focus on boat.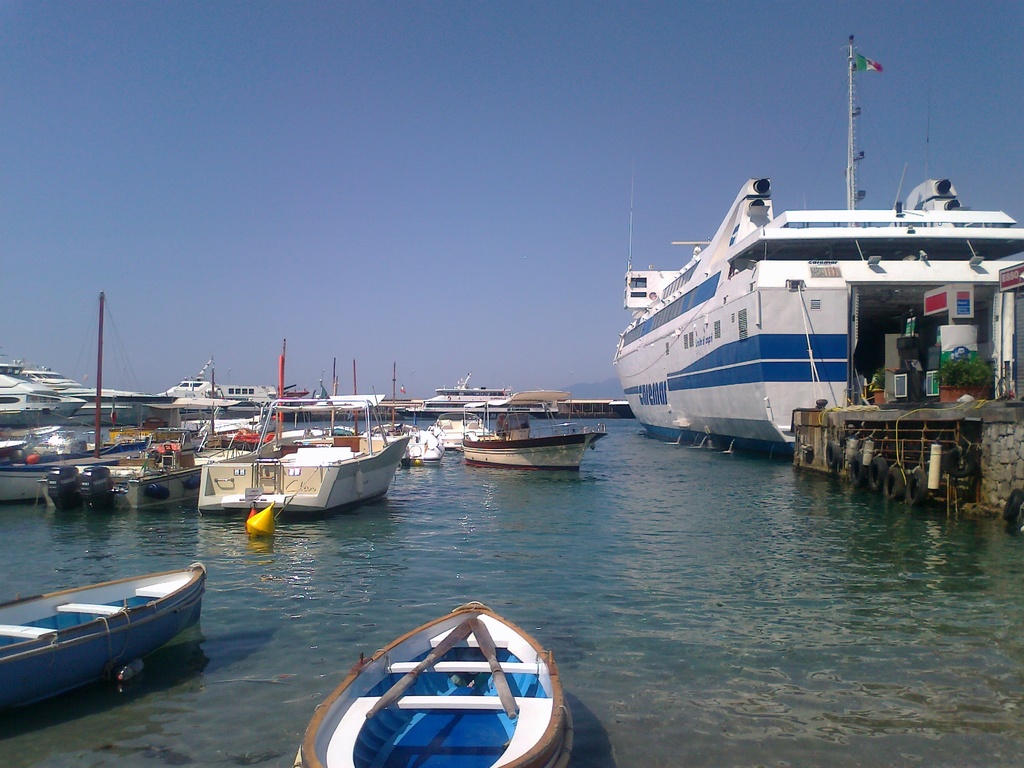
Focused at pyautogui.locateOnScreen(290, 598, 579, 767).
